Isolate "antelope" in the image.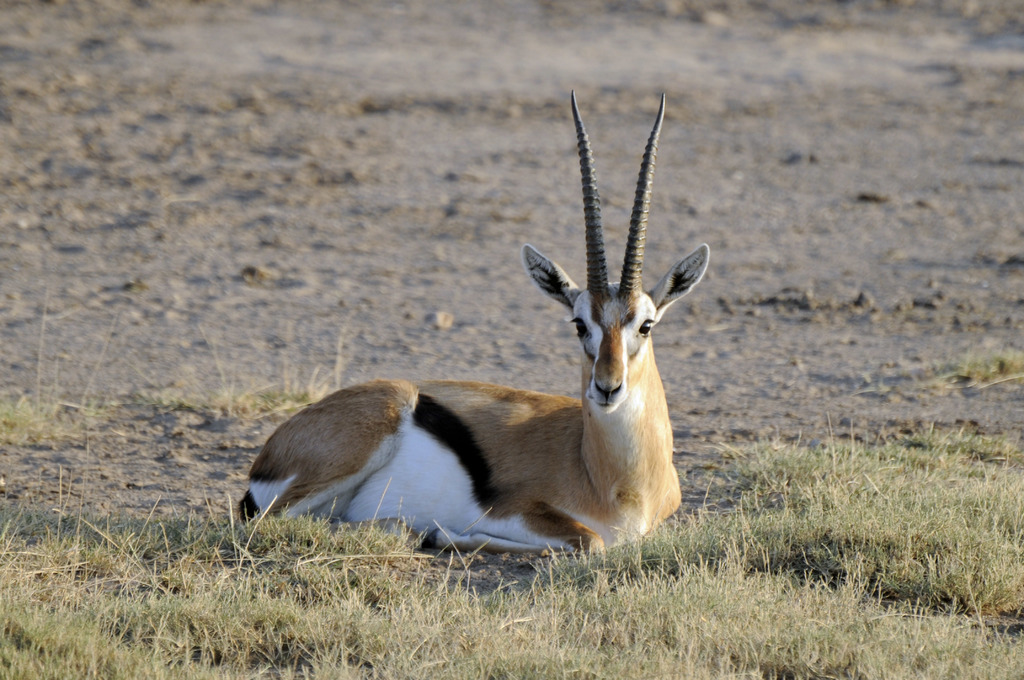
Isolated region: box(237, 89, 710, 559).
